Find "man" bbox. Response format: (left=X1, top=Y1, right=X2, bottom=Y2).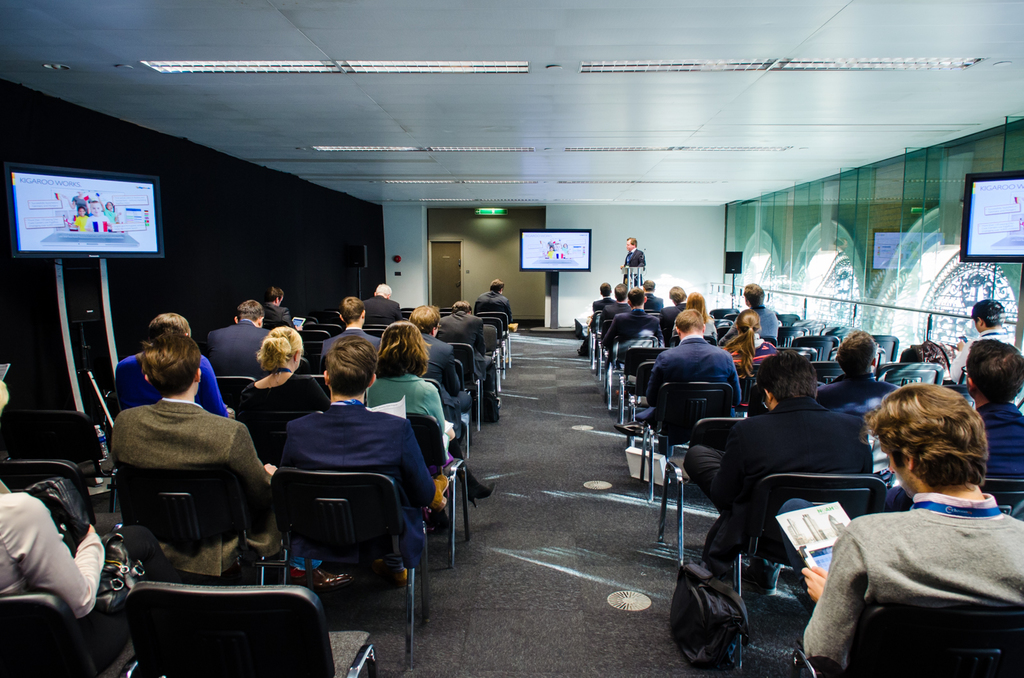
(left=262, top=289, right=296, bottom=328).
